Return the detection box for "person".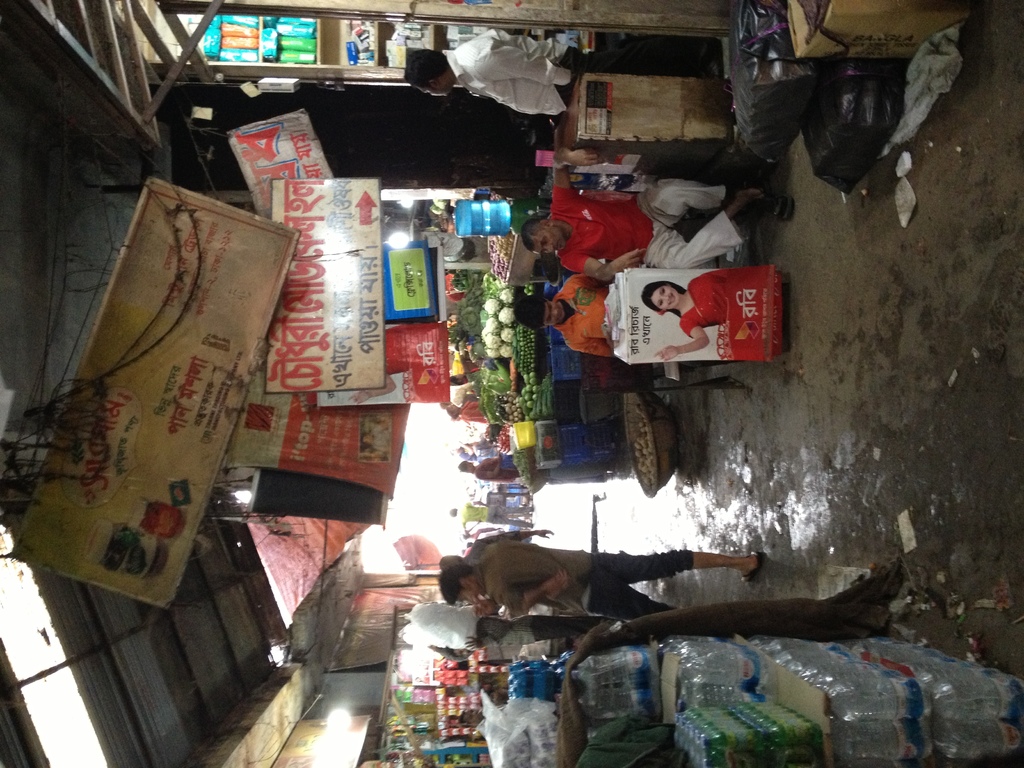
region(444, 543, 774, 627).
